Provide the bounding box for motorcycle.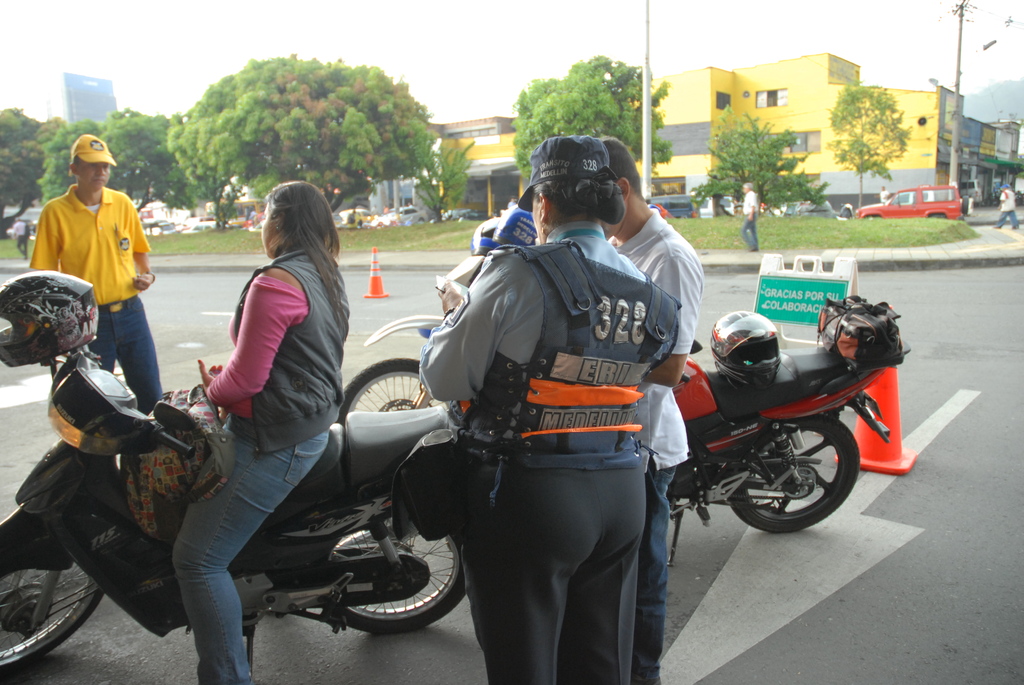
<region>669, 341, 913, 564</region>.
